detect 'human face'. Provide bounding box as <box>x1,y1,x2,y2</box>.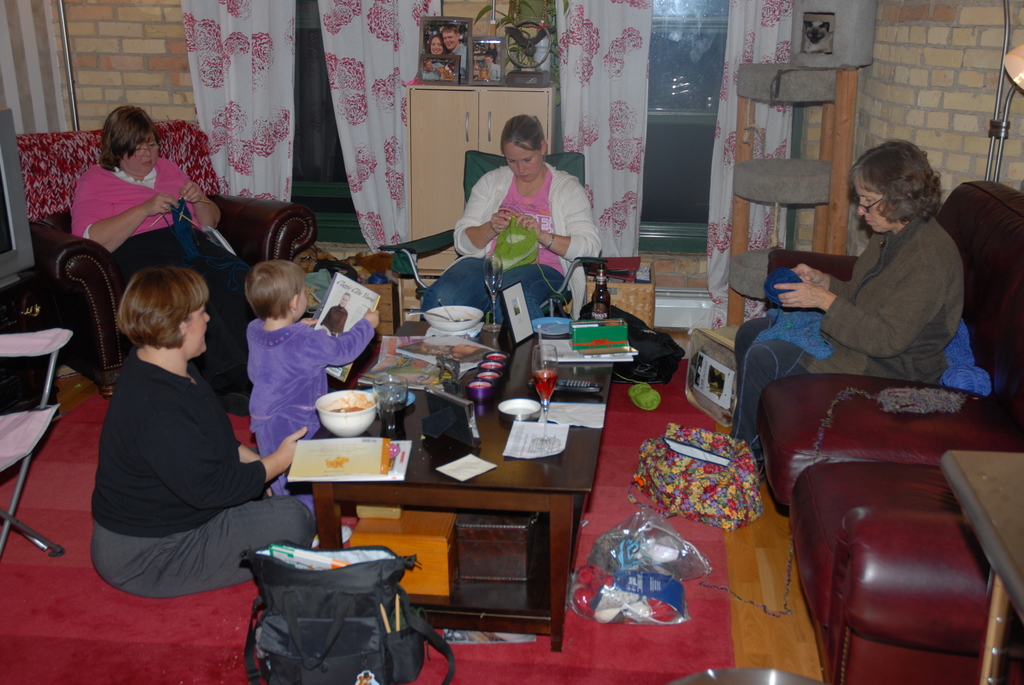
<box>120,134,159,172</box>.
